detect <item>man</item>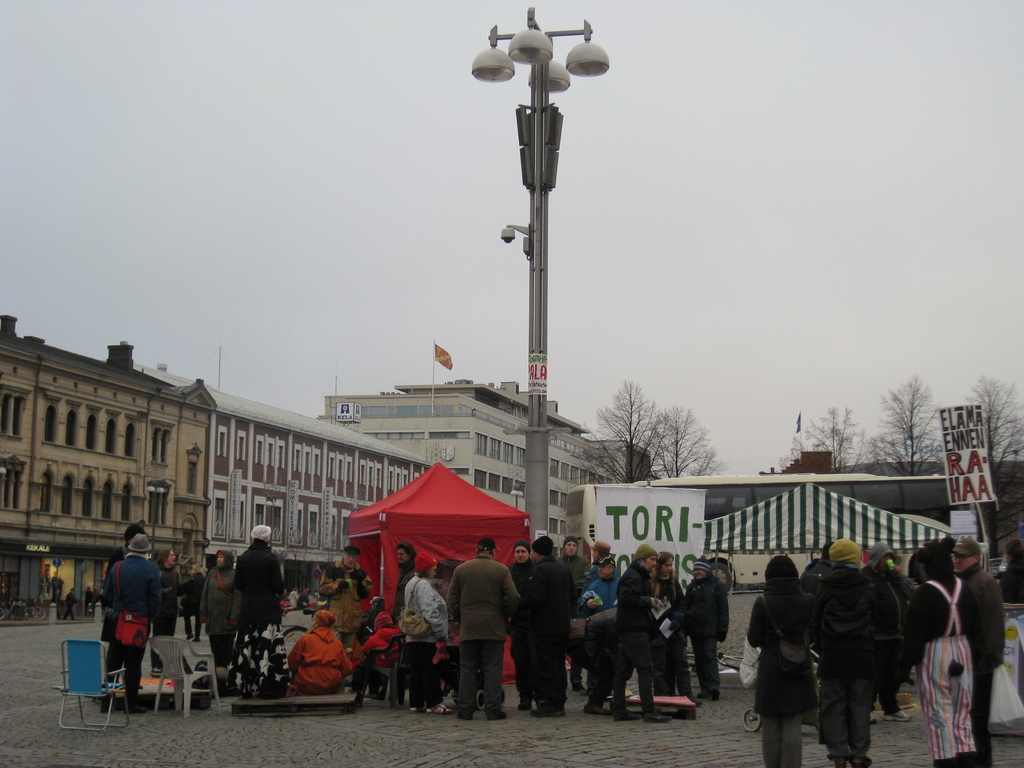
552/529/591/604
